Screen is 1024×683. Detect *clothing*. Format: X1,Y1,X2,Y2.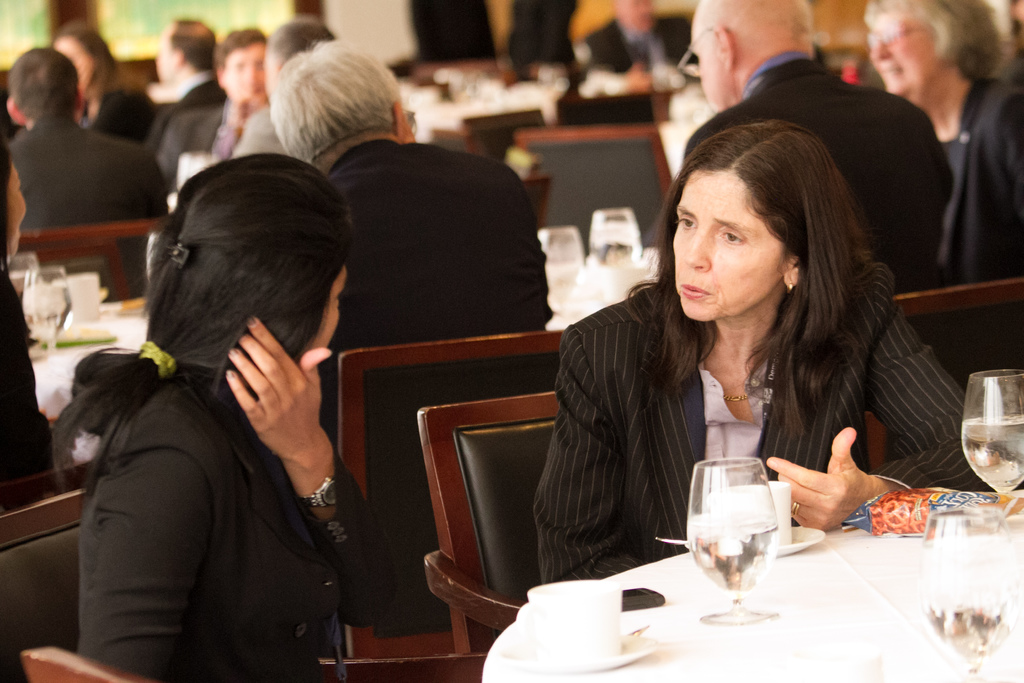
76,82,158,140.
